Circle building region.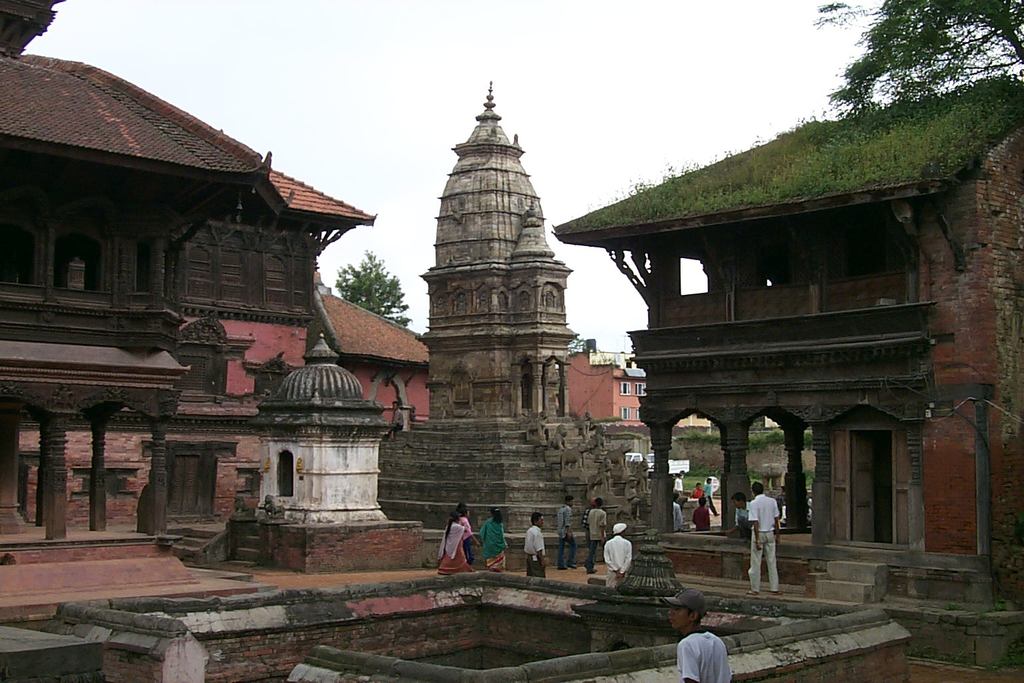
Region: BBox(550, 75, 1023, 670).
